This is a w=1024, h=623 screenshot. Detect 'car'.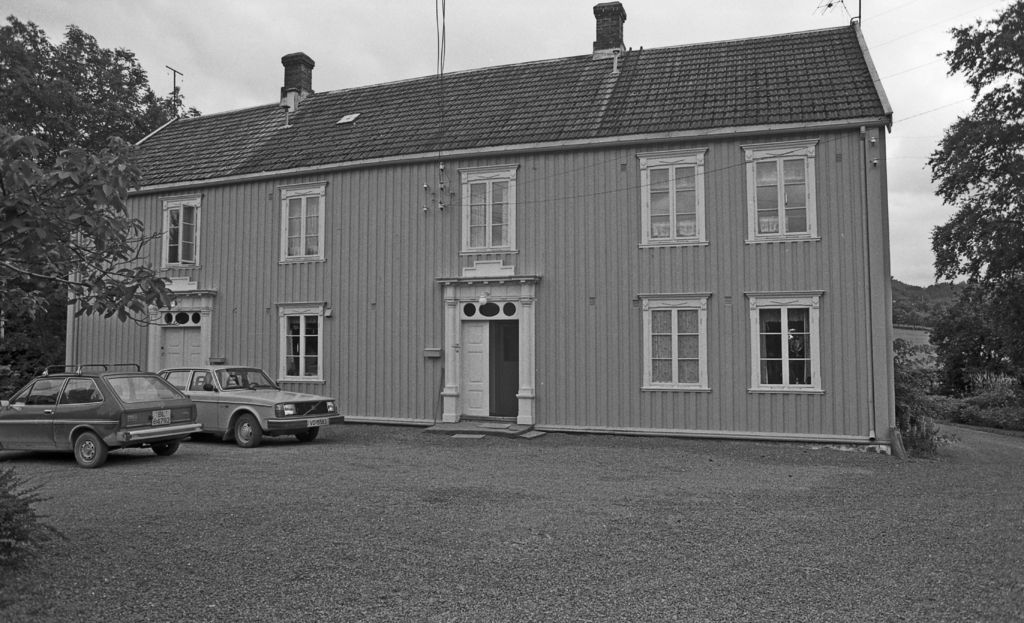
(141, 361, 345, 449).
